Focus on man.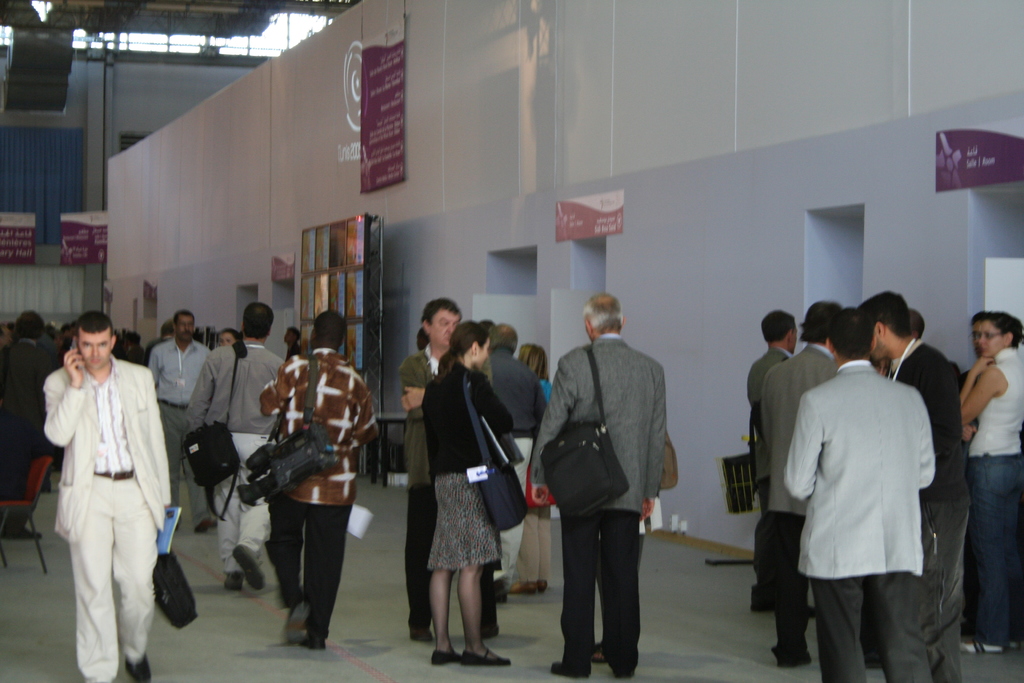
Focused at (x1=531, y1=297, x2=667, y2=675).
